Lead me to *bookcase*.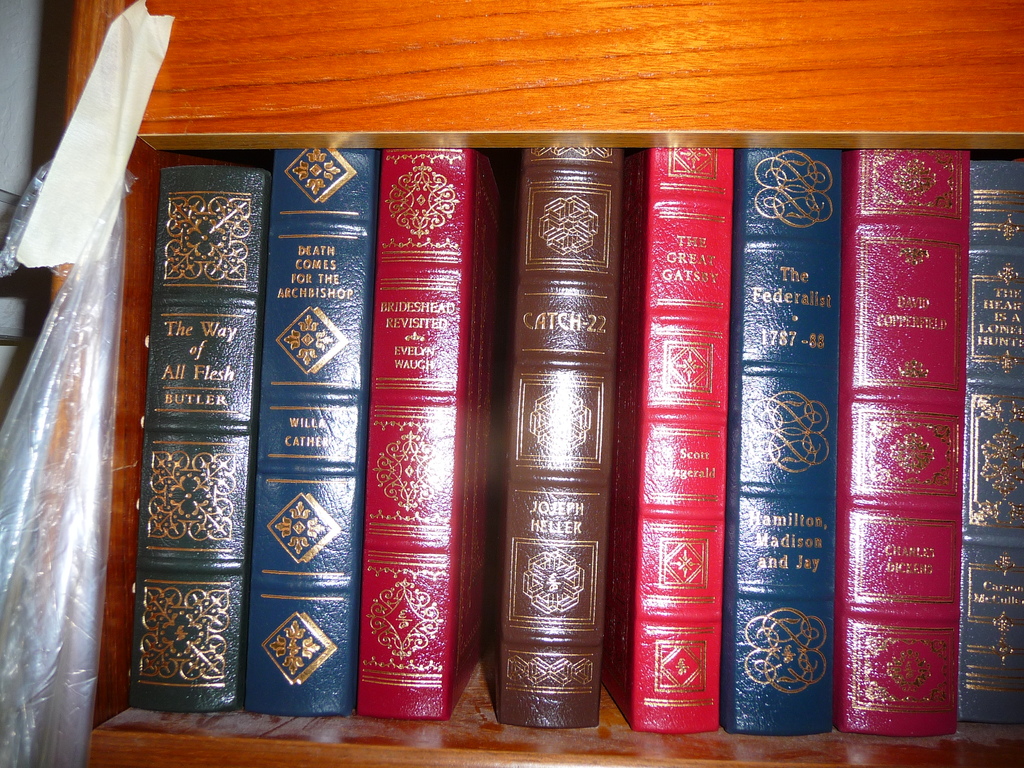
Lead to rect(69, 0, 1023, 767).
